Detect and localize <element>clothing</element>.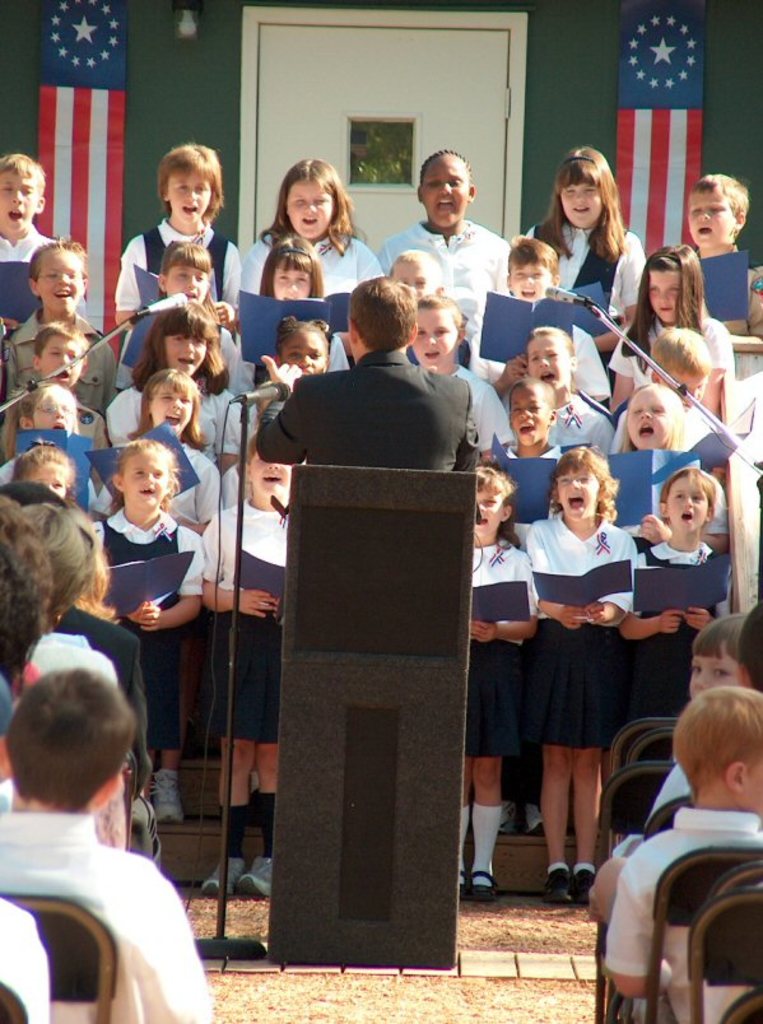
Localized at 613:754:698:855.
